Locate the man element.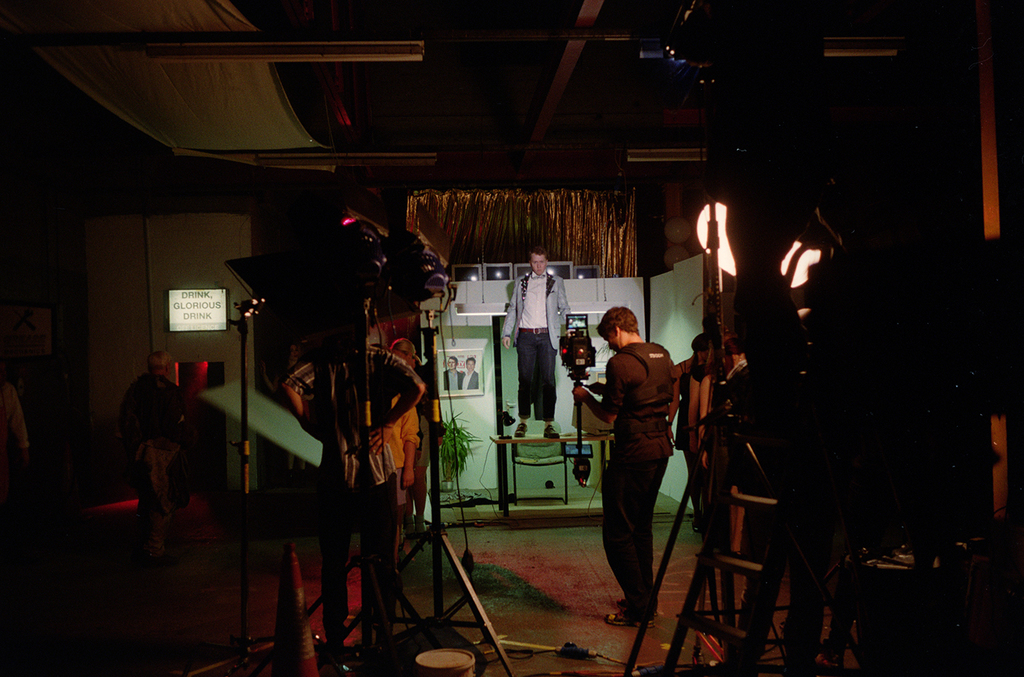
Element bbox: {"x1": 440, "y1": 356, "x2": 460, "y2": 393}.
